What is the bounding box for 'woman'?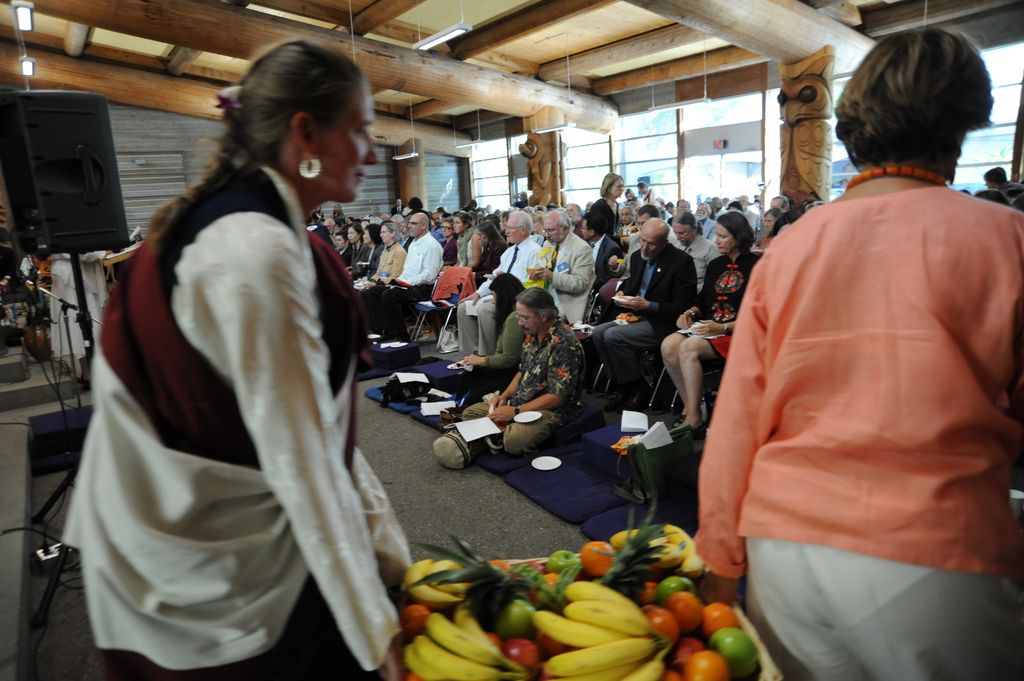
[345, 221, 372, 279].
